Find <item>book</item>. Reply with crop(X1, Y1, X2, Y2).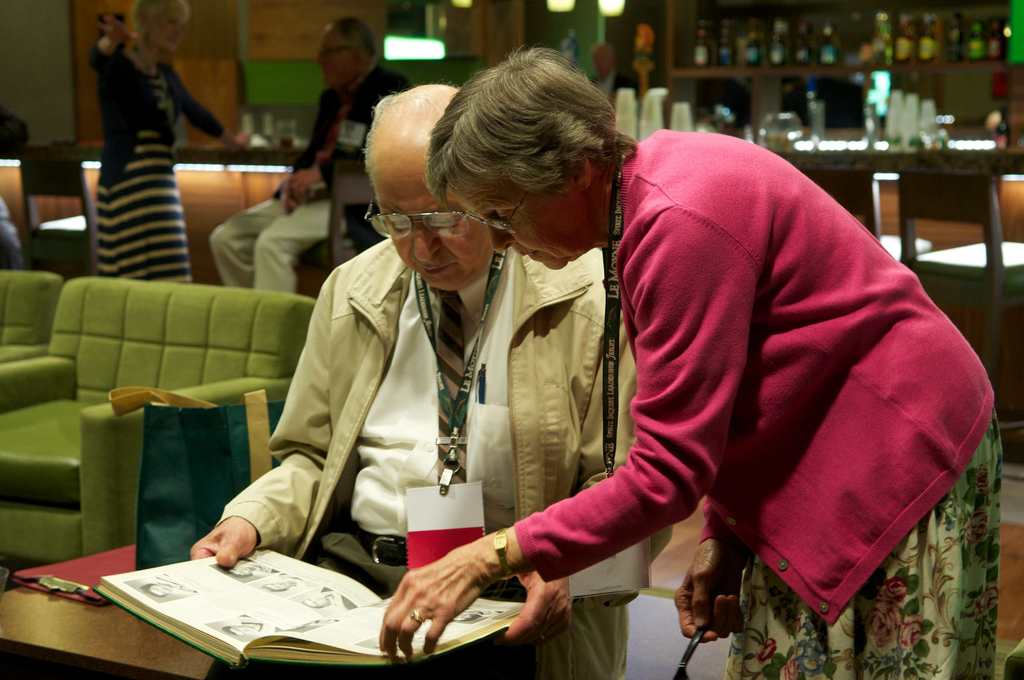
crop(94, 544, 524, 677).
